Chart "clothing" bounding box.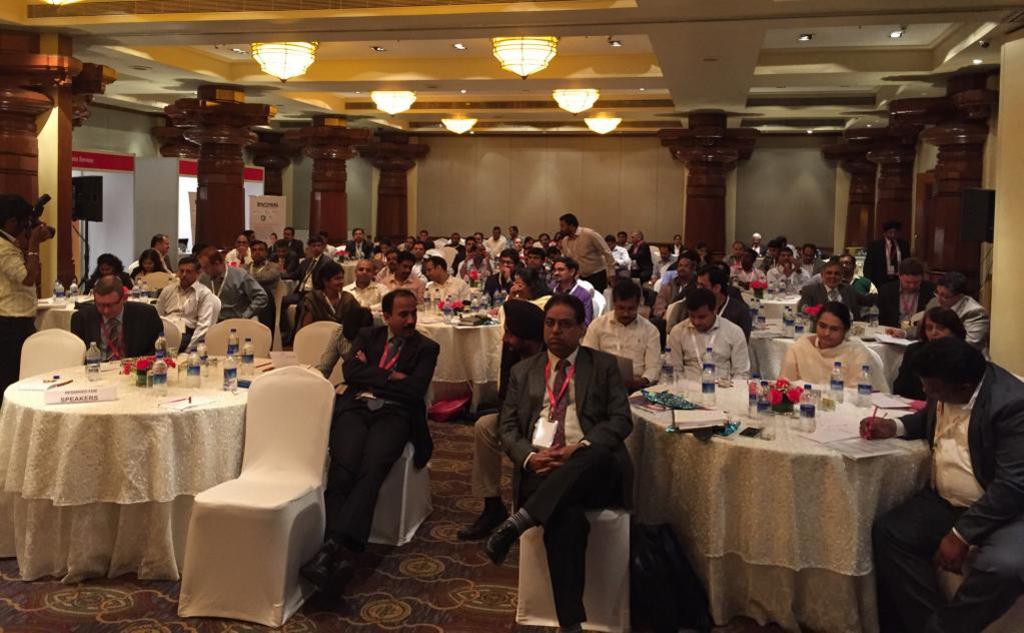
Charted: detection(925, 296, 985, 348).
